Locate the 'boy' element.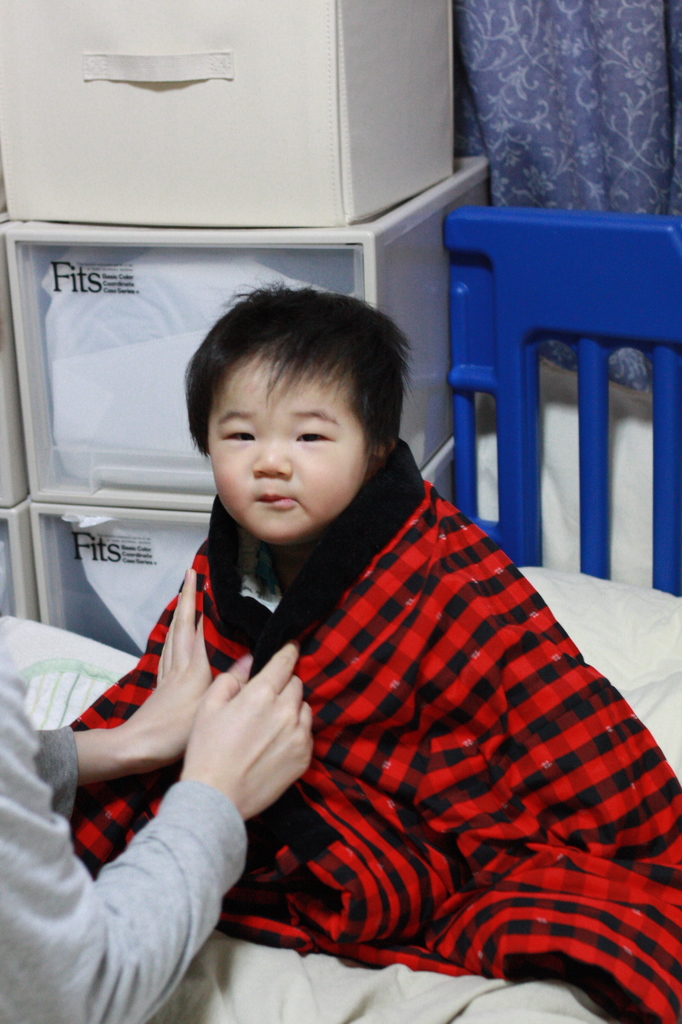
Element bbox: [55, 289, 681, 1023].
